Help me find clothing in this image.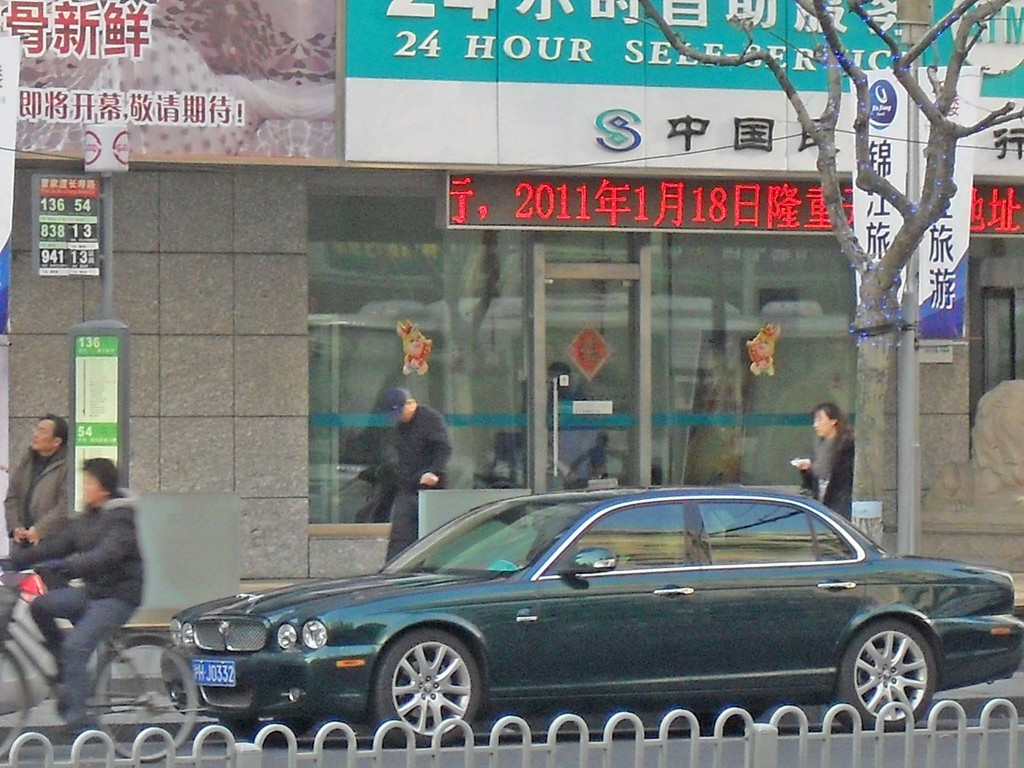
Found it: {"left": 9, "top": 486, "right": 144, "bottom": 719}.
